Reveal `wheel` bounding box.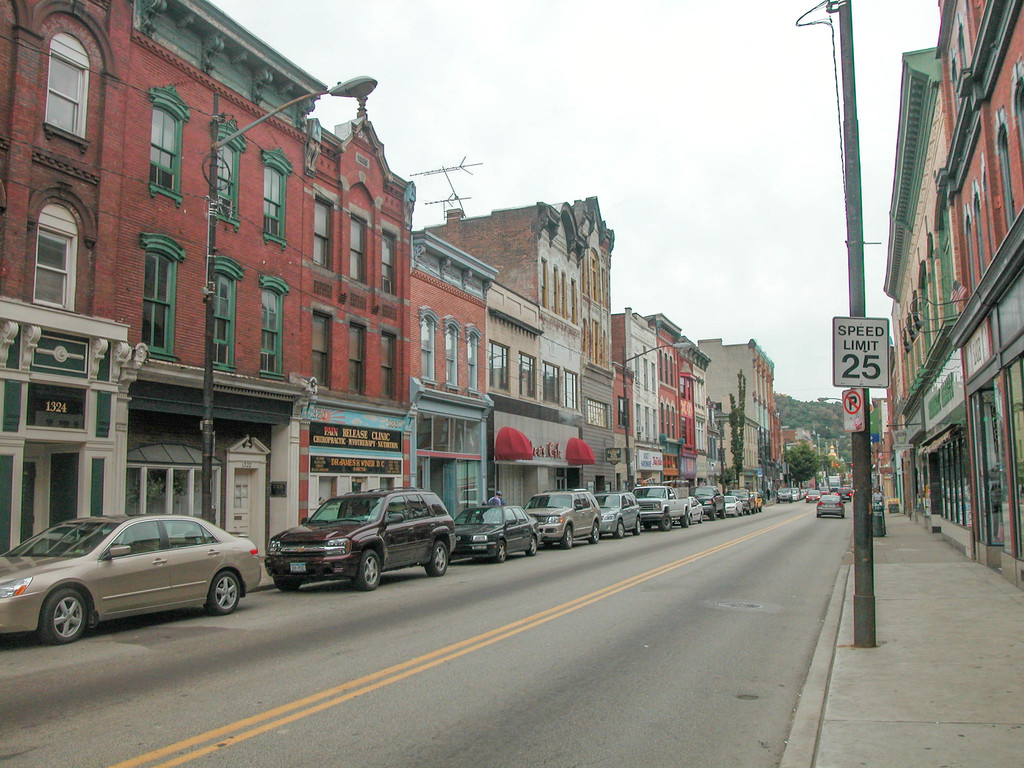
Revealed: locate(203, 570, 240, 615).
